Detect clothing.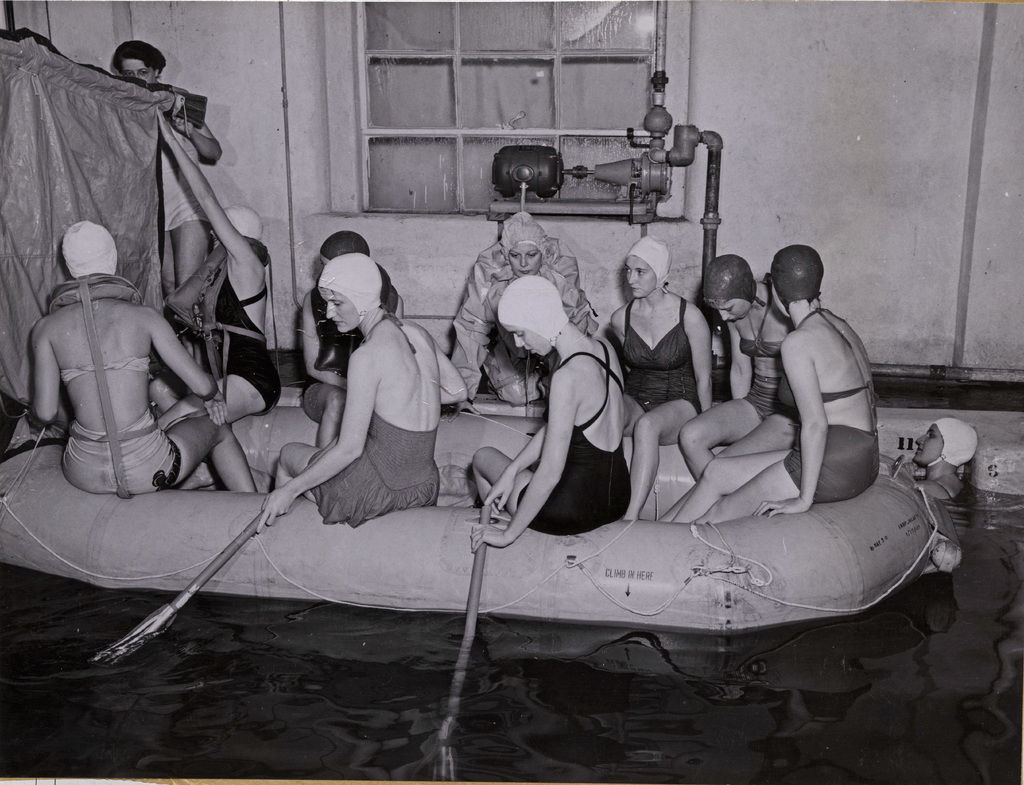
Detected at 303,426,446,522.
